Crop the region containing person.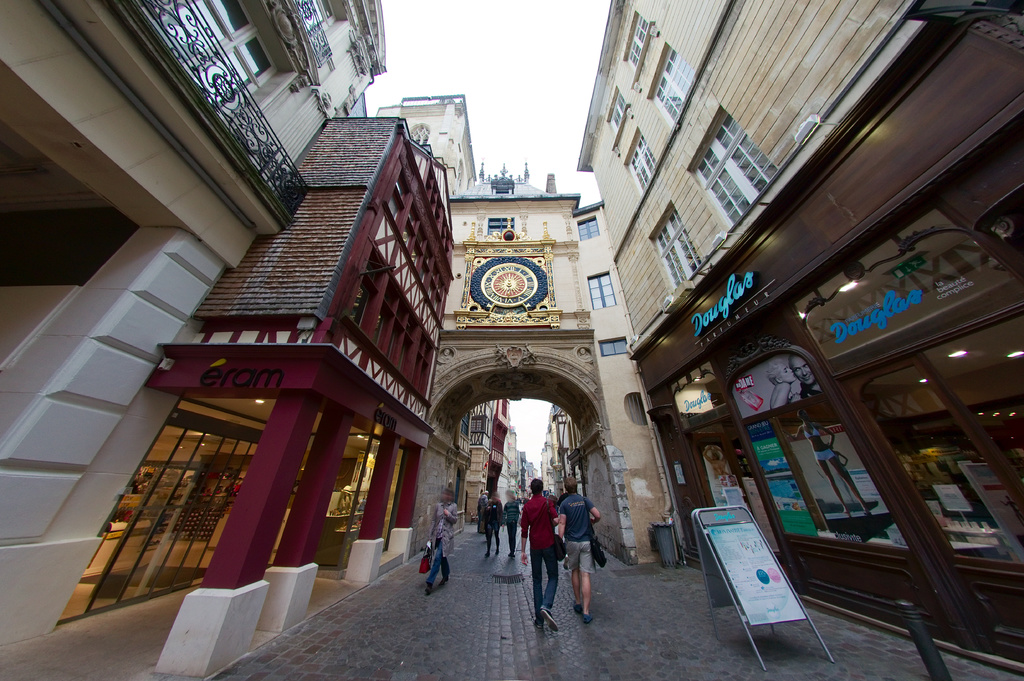
Crop region: BBox(788, 355, 820, 397).
